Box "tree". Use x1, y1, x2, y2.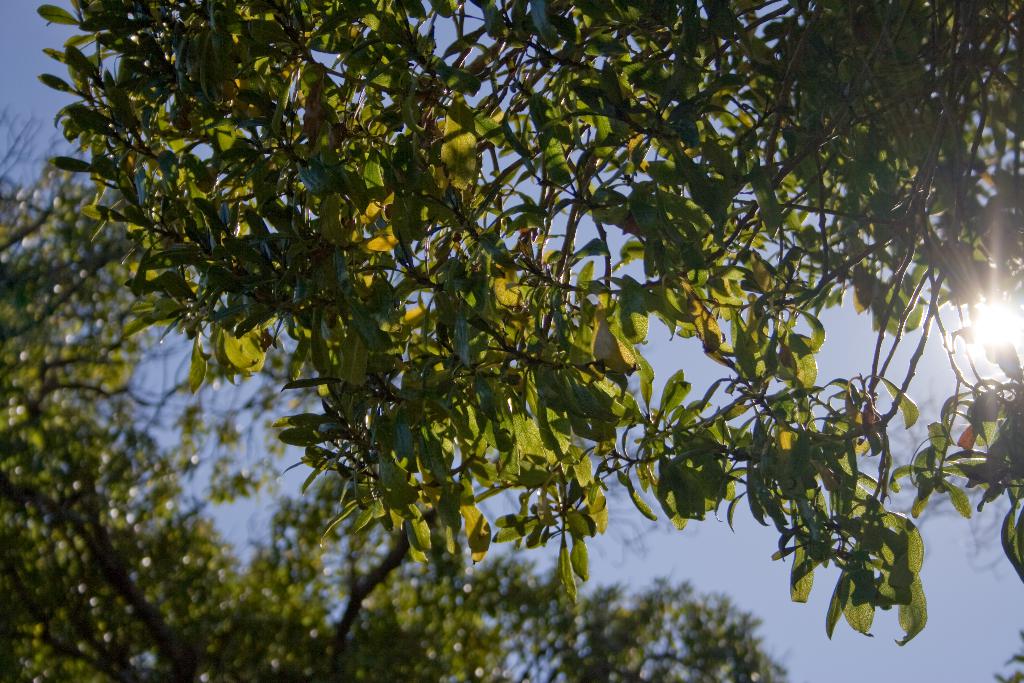
0, 106, 791, 682.
